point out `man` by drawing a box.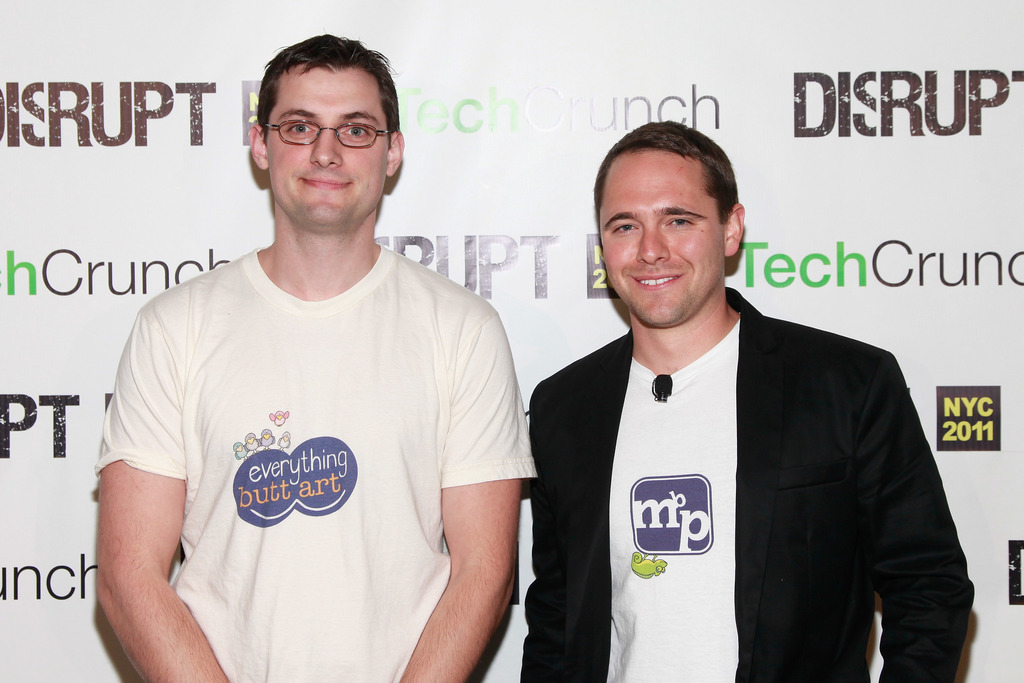
box(507, 116, 955, 671).
